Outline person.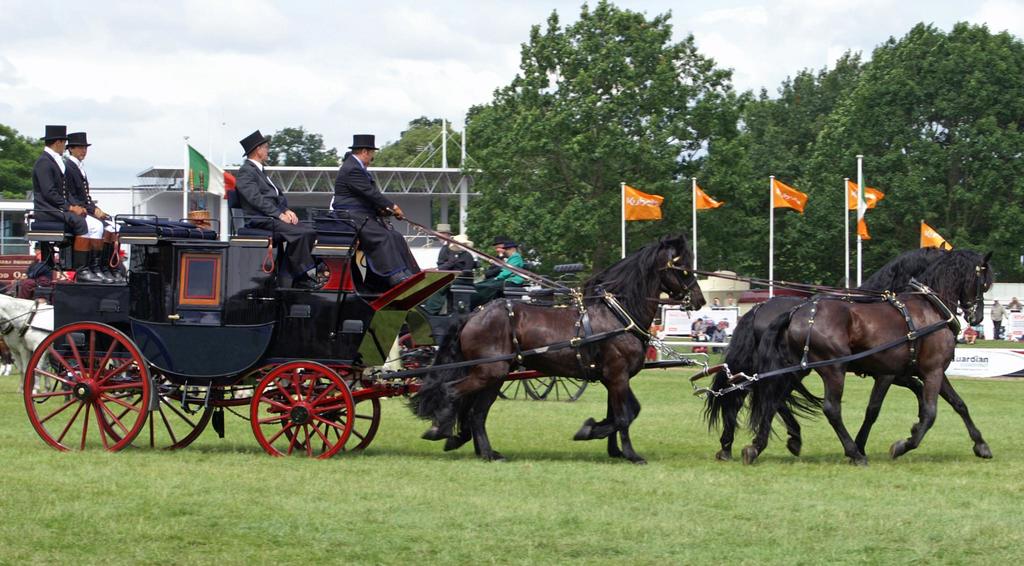
Outline: x1=709, y1=293, x2=721, y2=309.
